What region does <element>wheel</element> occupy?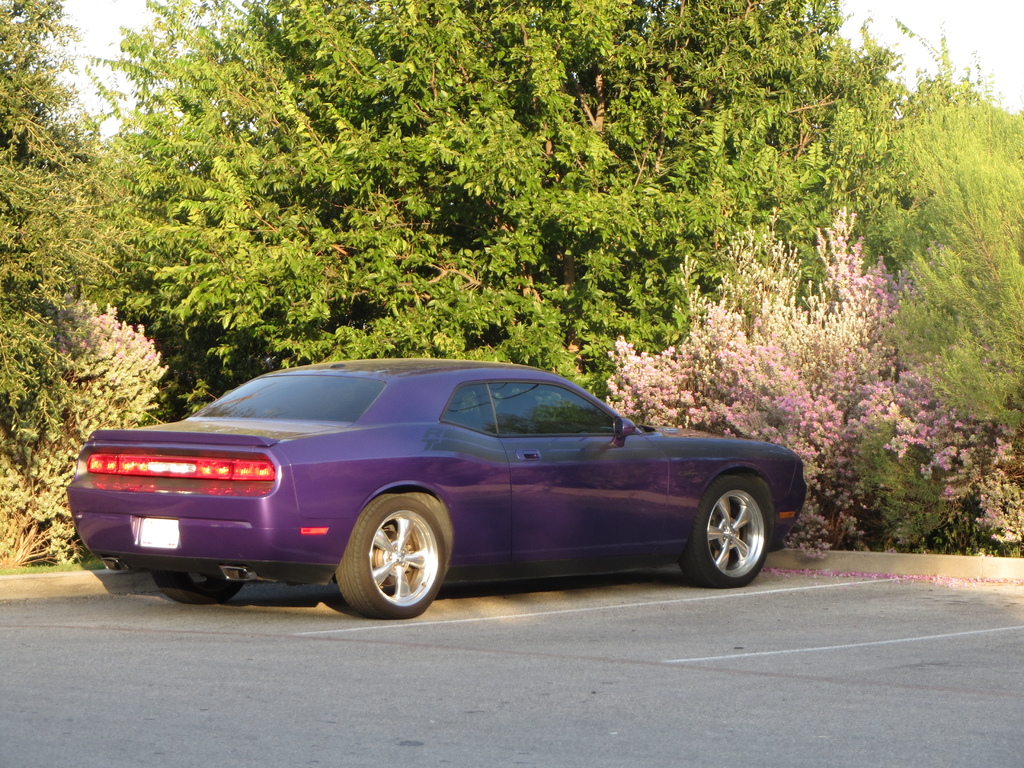
bbox=[678, 475, 773, 587].
